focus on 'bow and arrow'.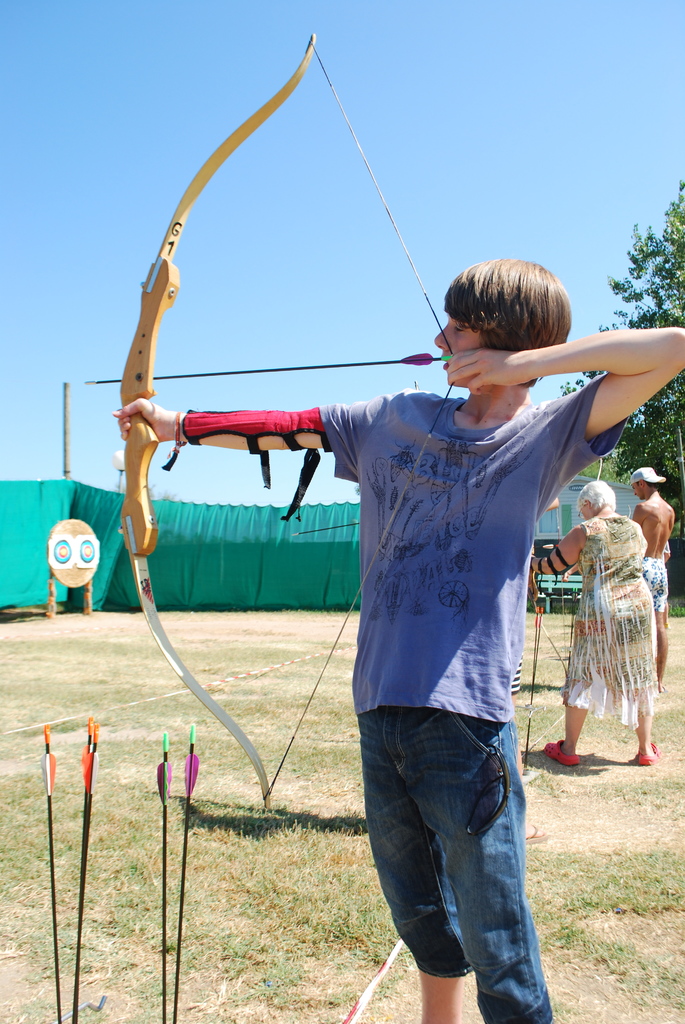
Focused at 72 715 98 1023.
